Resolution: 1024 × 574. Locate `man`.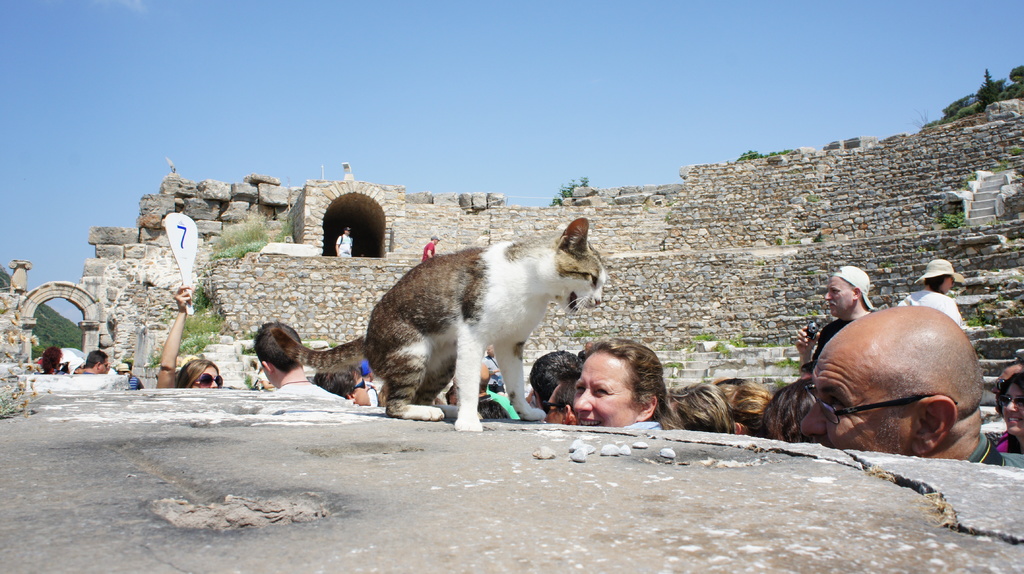
bbox=[70, 348, 108, 373].
